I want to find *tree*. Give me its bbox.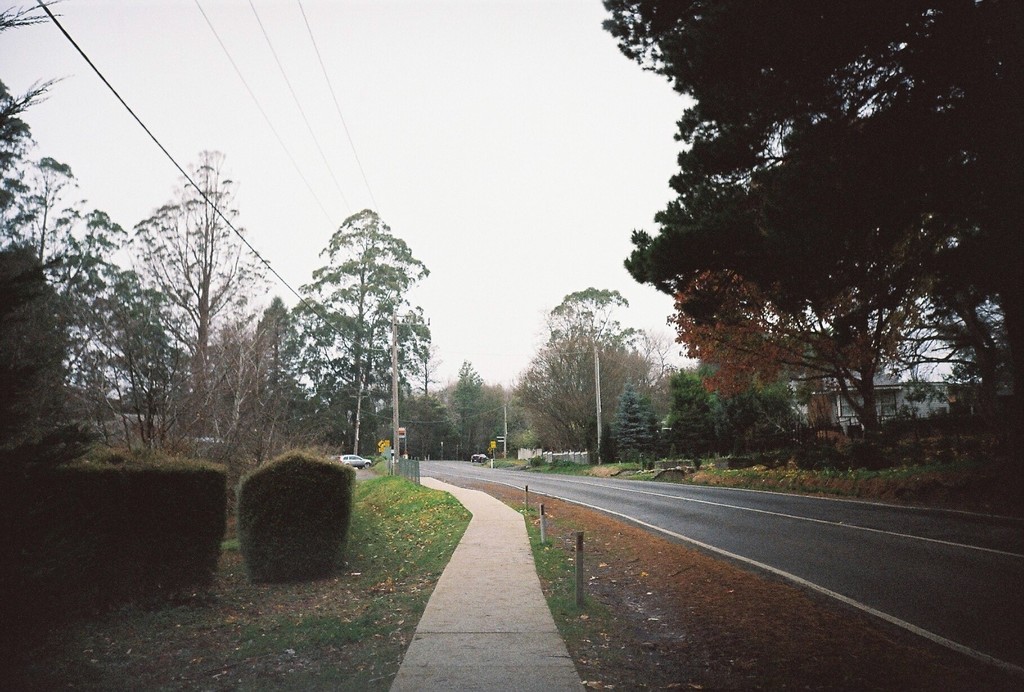
crop(502, 329, 645, 466).
